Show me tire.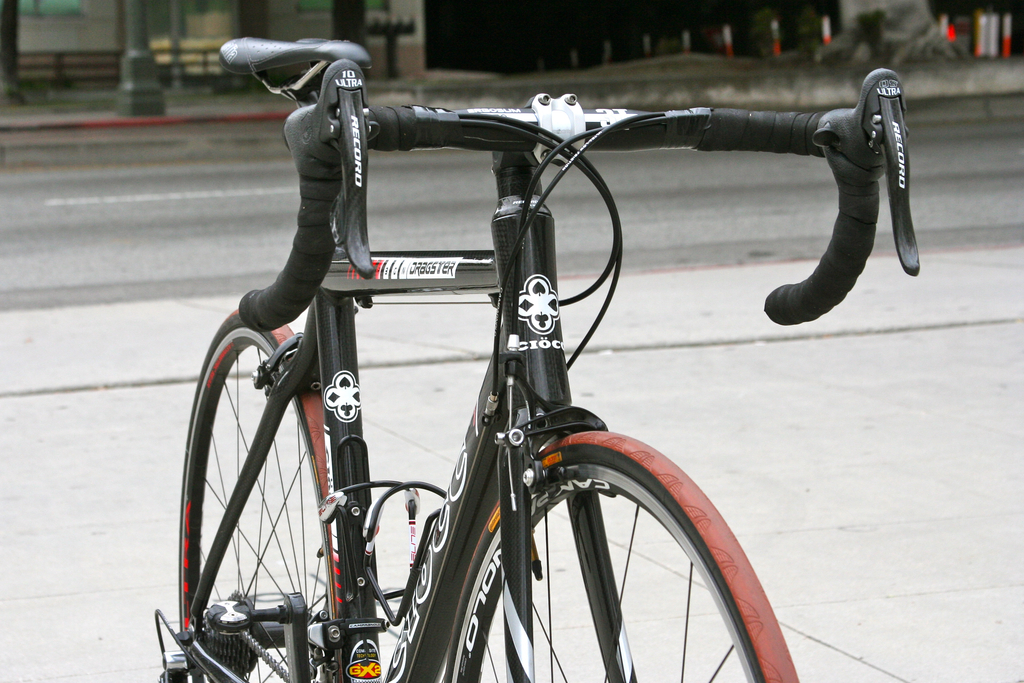
tire is here: <region>444, 423, 803, 682</region>.
